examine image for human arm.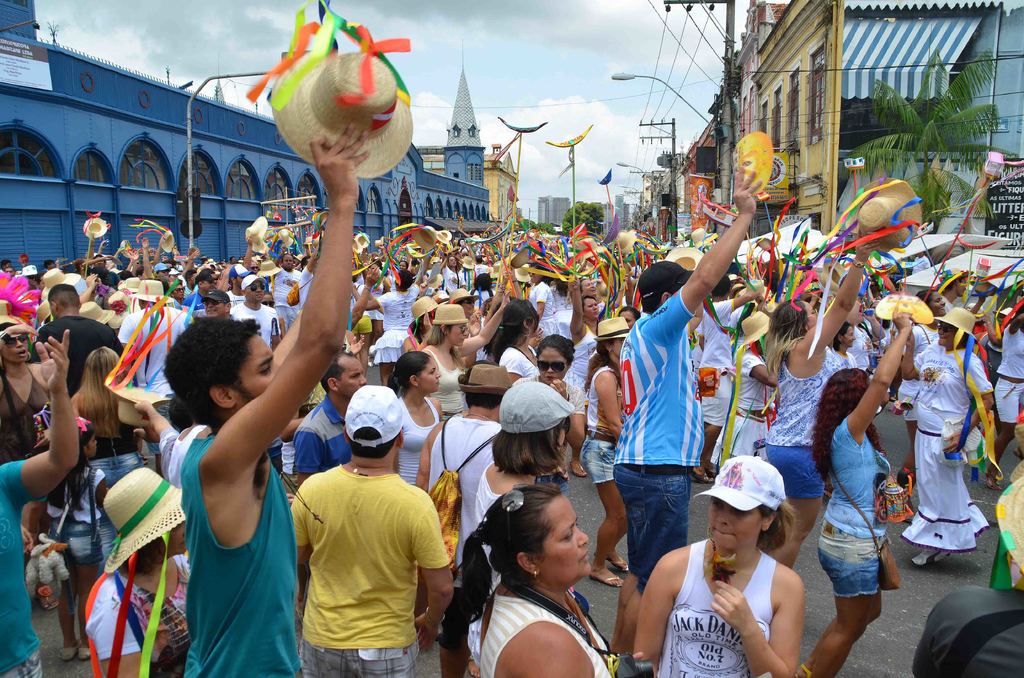
Examination result: <box>838,299,908,444</box>.
